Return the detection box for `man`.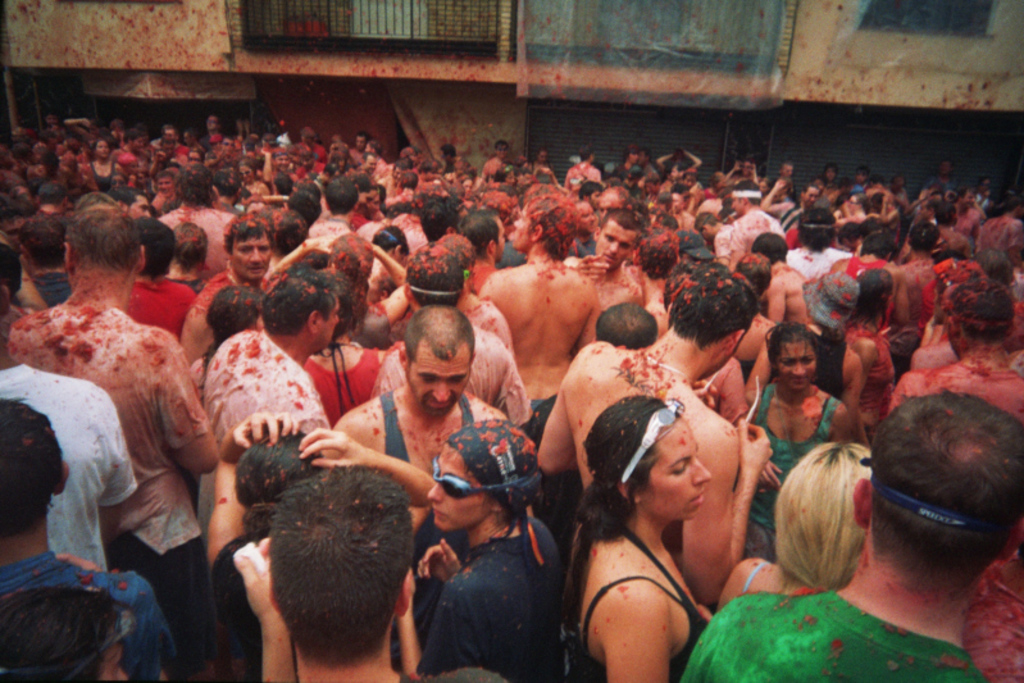
<region>197, 115, 228, 147</region>.
